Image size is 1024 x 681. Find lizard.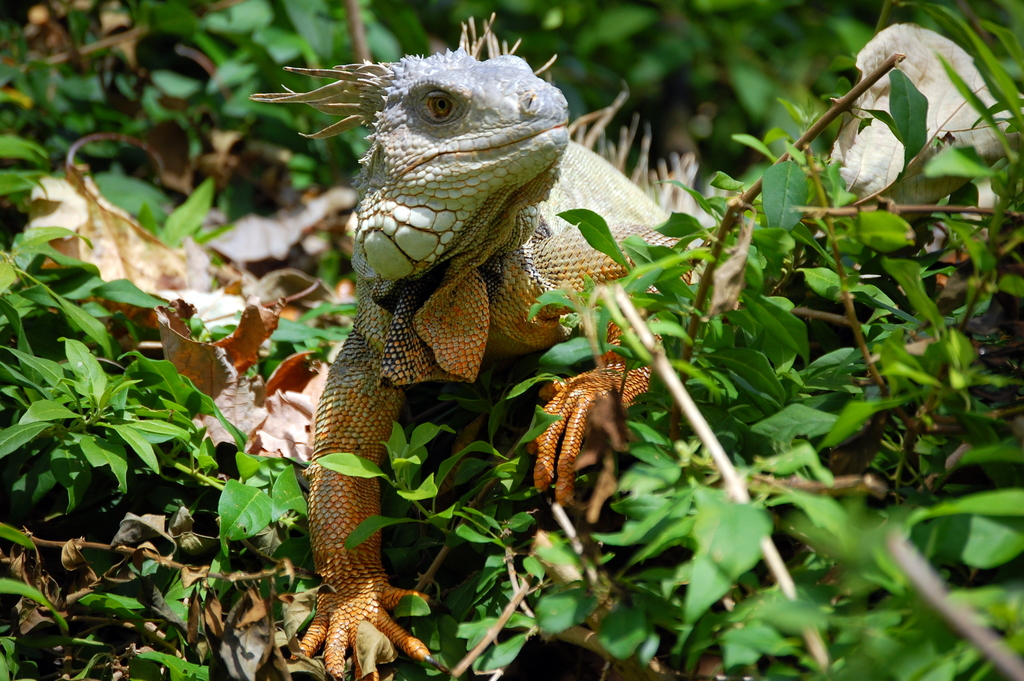
259, 40, 682, 669.
